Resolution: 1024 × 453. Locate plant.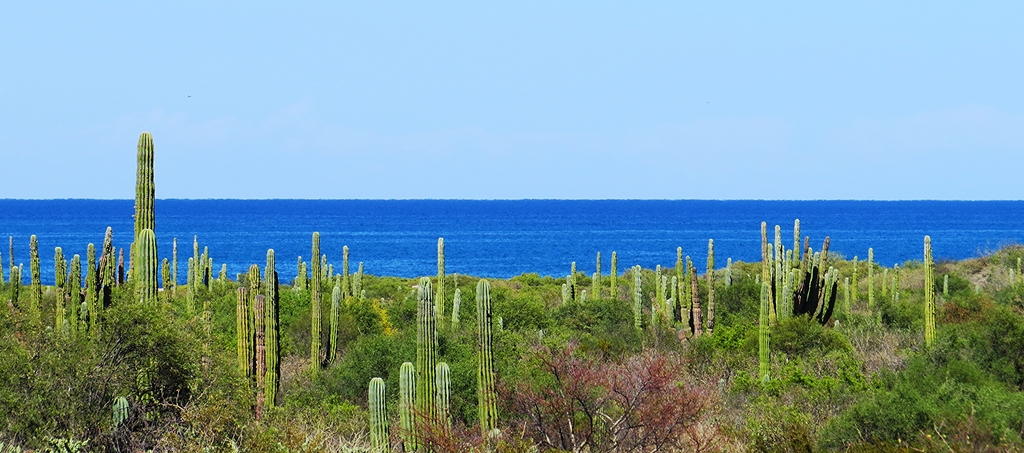
select_region(369, 378, 384, 452).
